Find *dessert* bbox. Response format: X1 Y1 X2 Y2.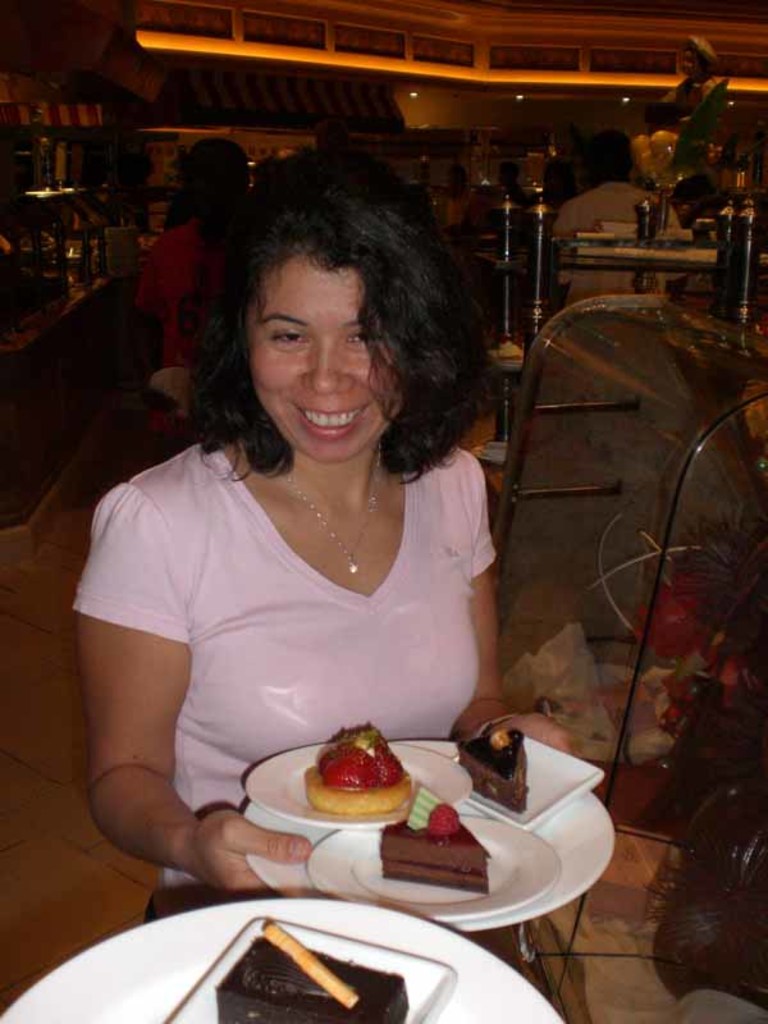
463 708 534 812.
